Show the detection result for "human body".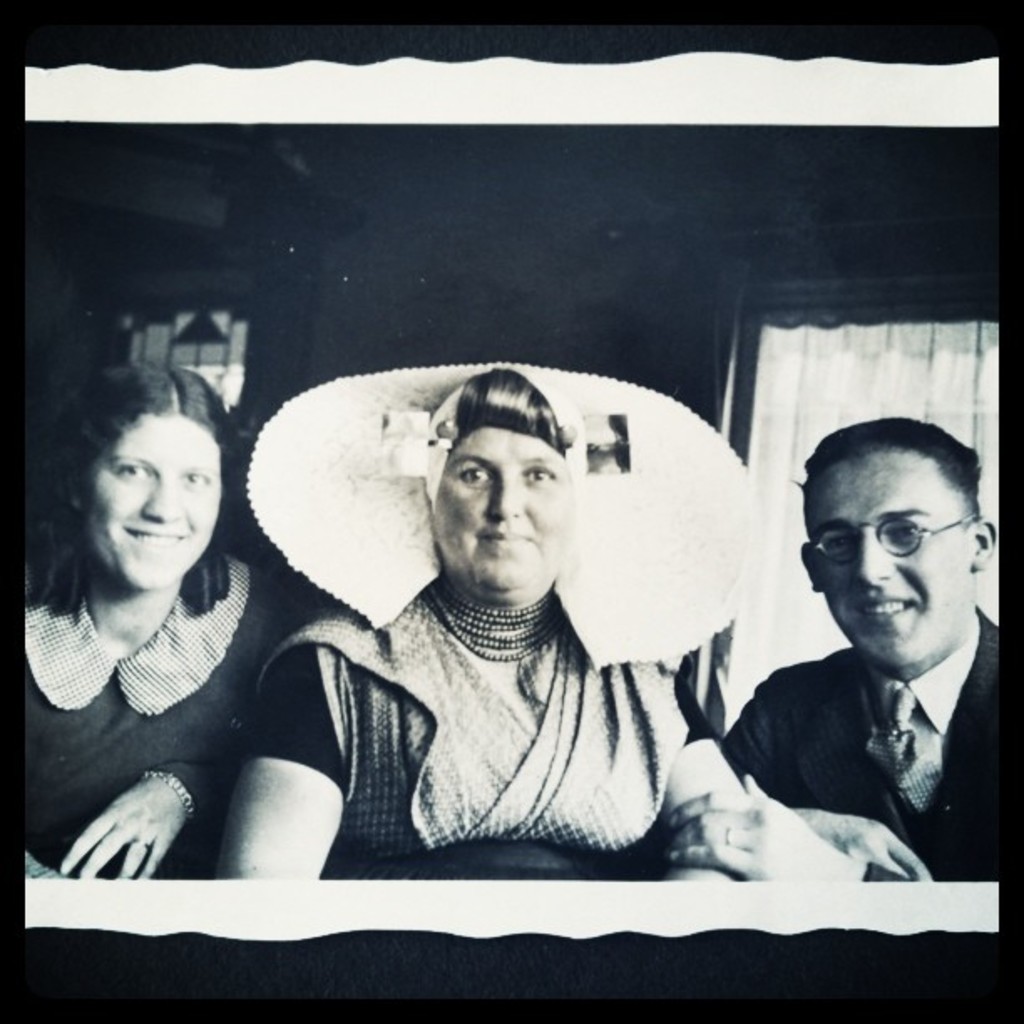
left=718, top=430, right=1017, bottom=885.
